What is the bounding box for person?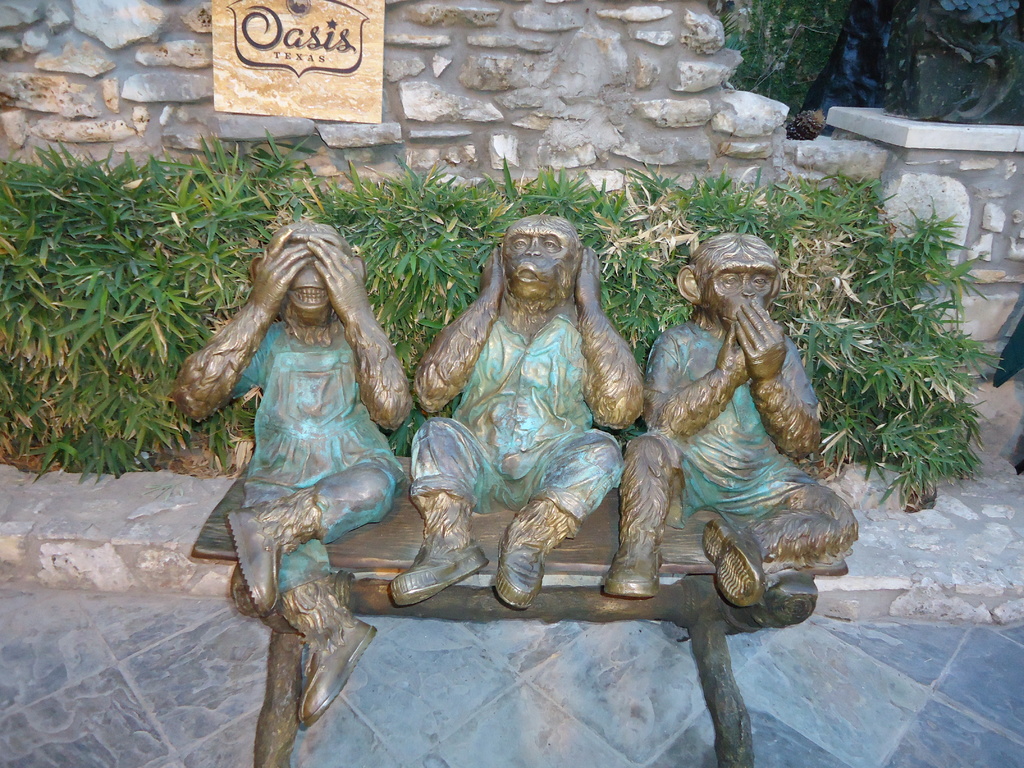
[x1=645, y1=228, x2=861, y2=604].
